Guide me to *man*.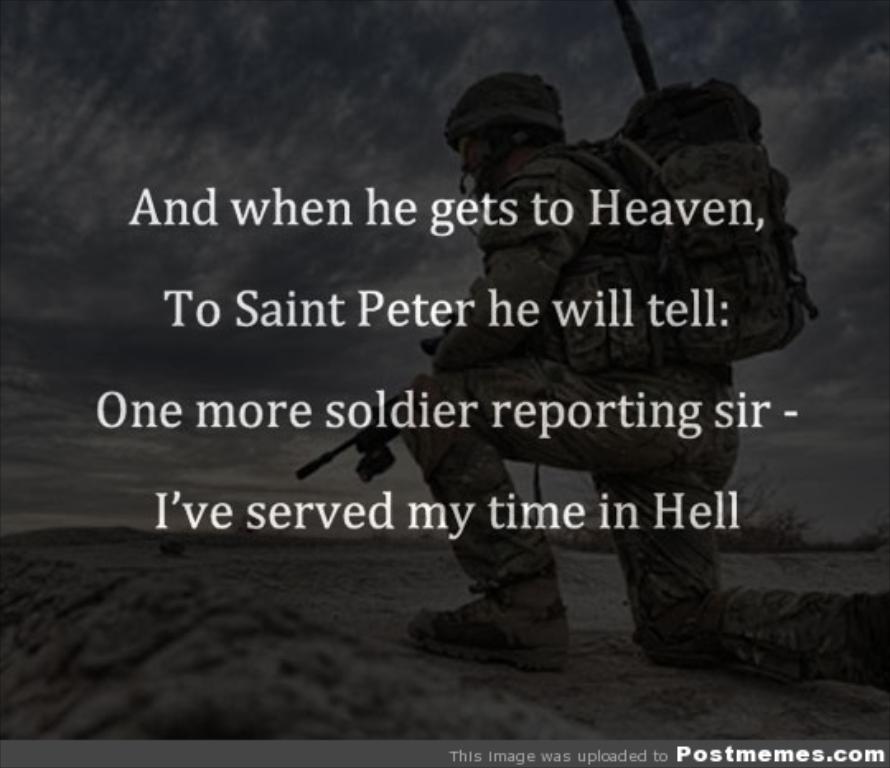
Guidance: locate(417, 2, 813, 669).
